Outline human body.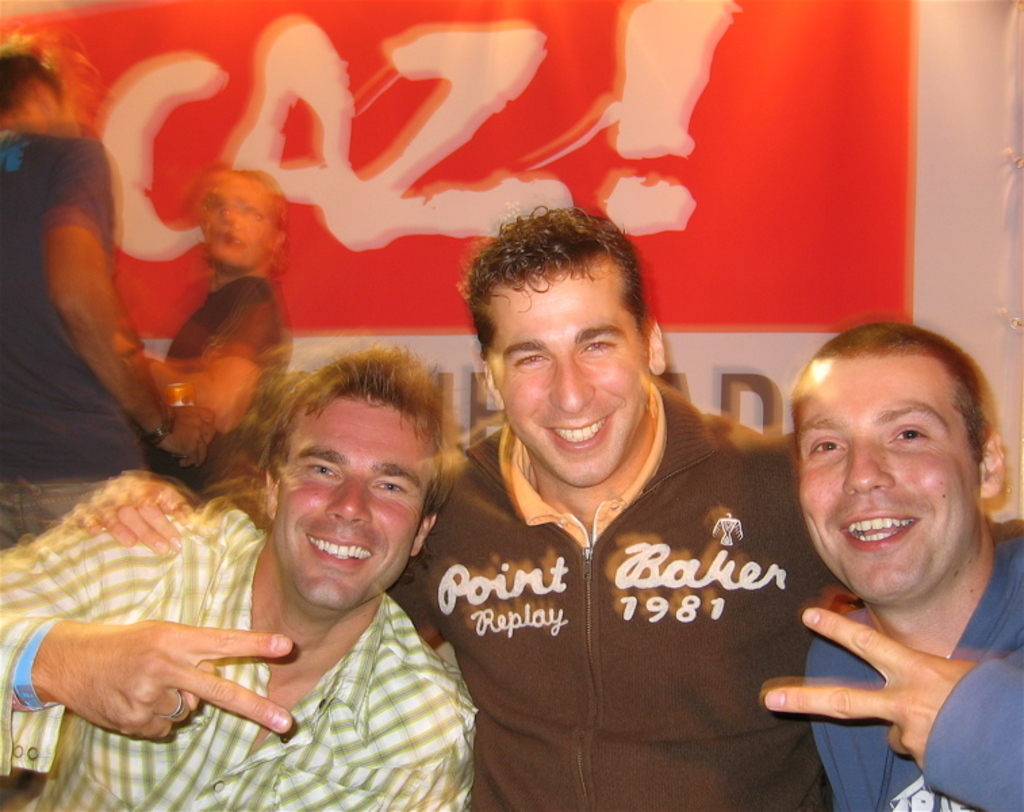
Outline: 0:114:185:520.
